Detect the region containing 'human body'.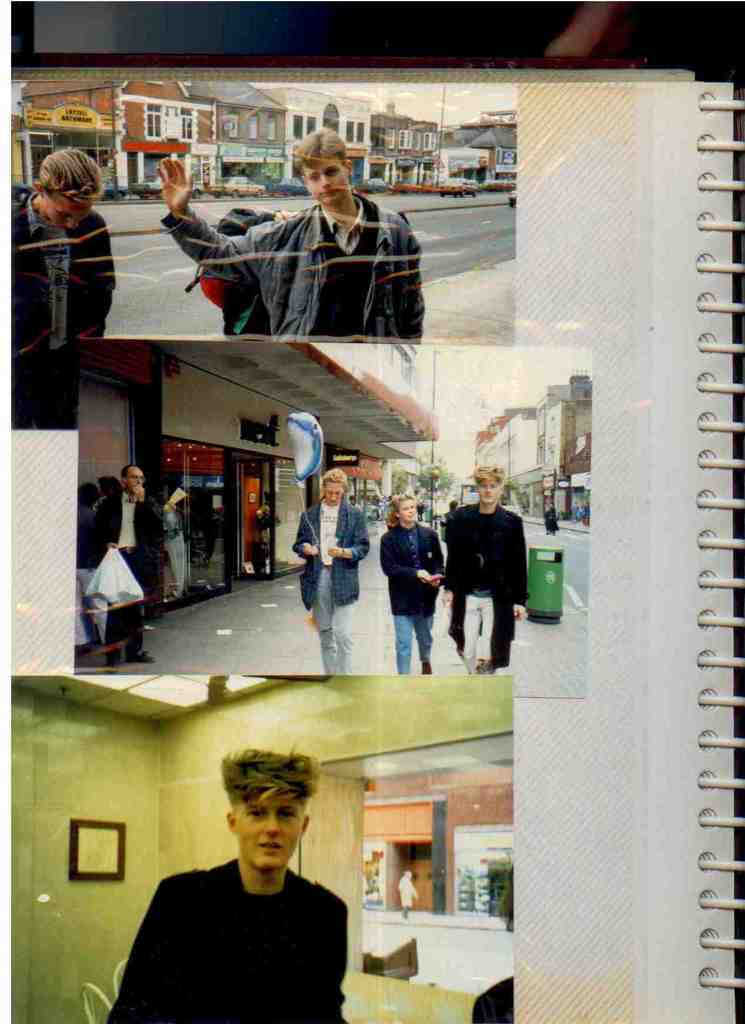
box=[289, 468, 366, 678].
